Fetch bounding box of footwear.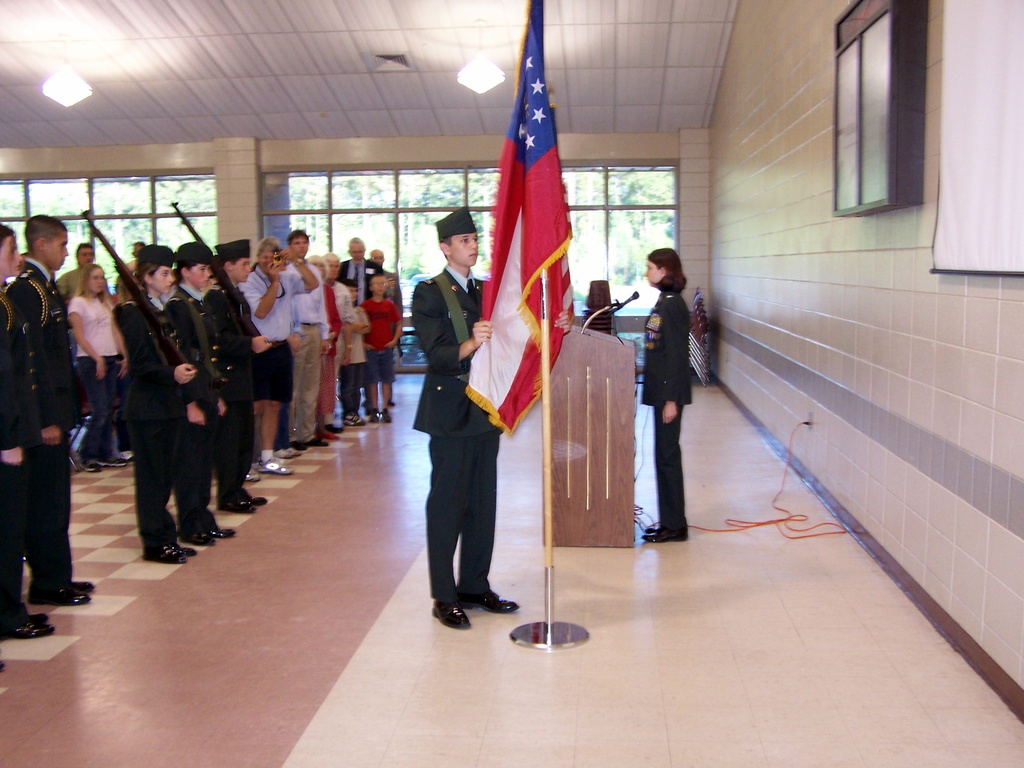
Bbox: crop(431, 597, 473, 631).
